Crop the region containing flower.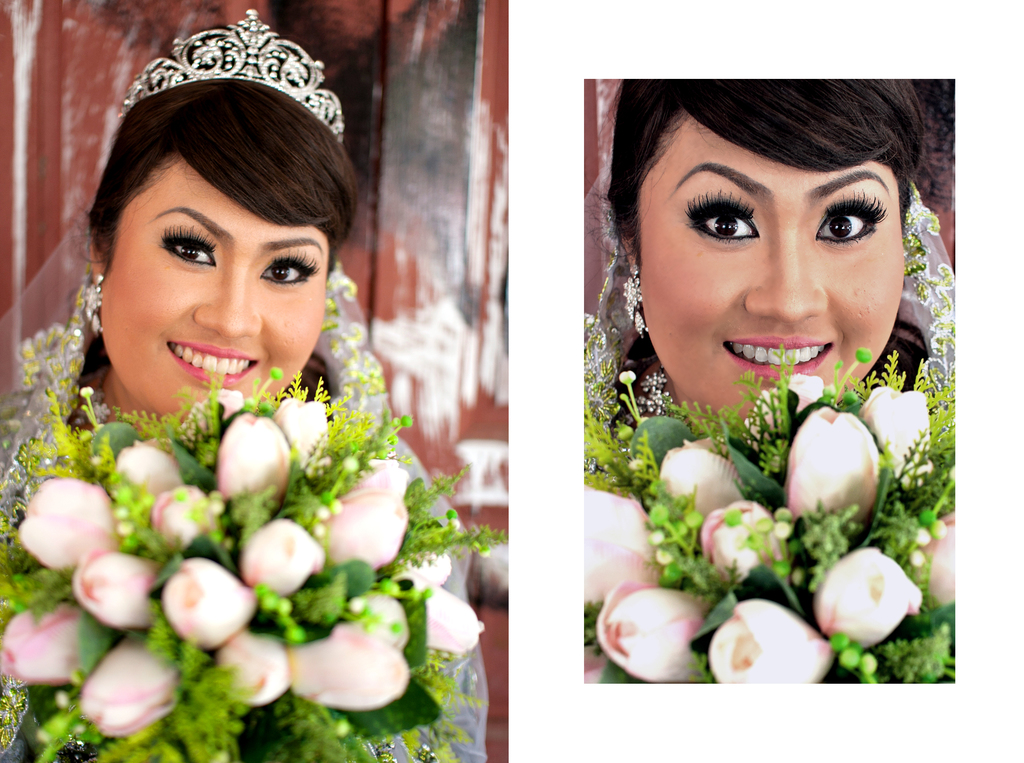
Crop region: bbox(820, 544, 924, 645).
